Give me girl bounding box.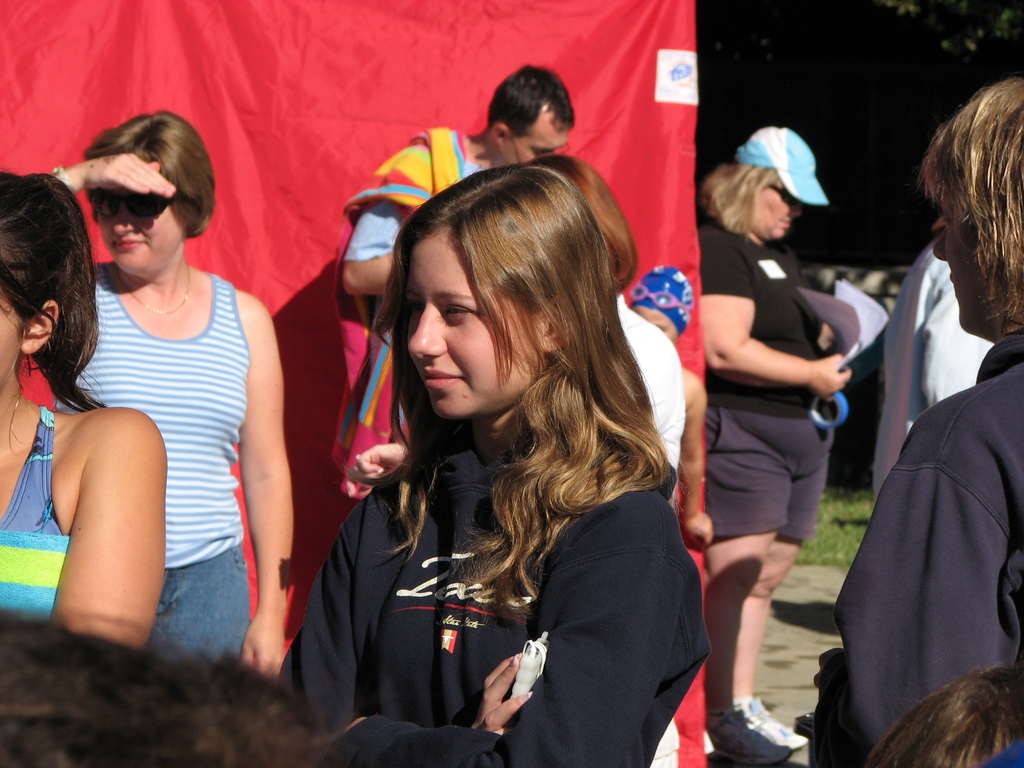
left=837, top=77, right=1023, bottom=765.
